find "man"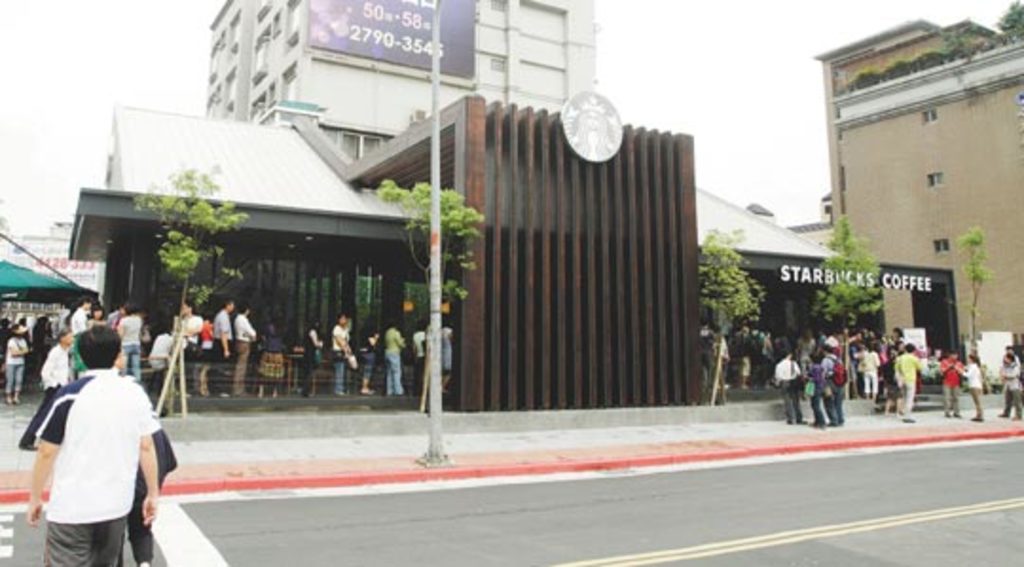
crop(229, 303, 262, 396)
